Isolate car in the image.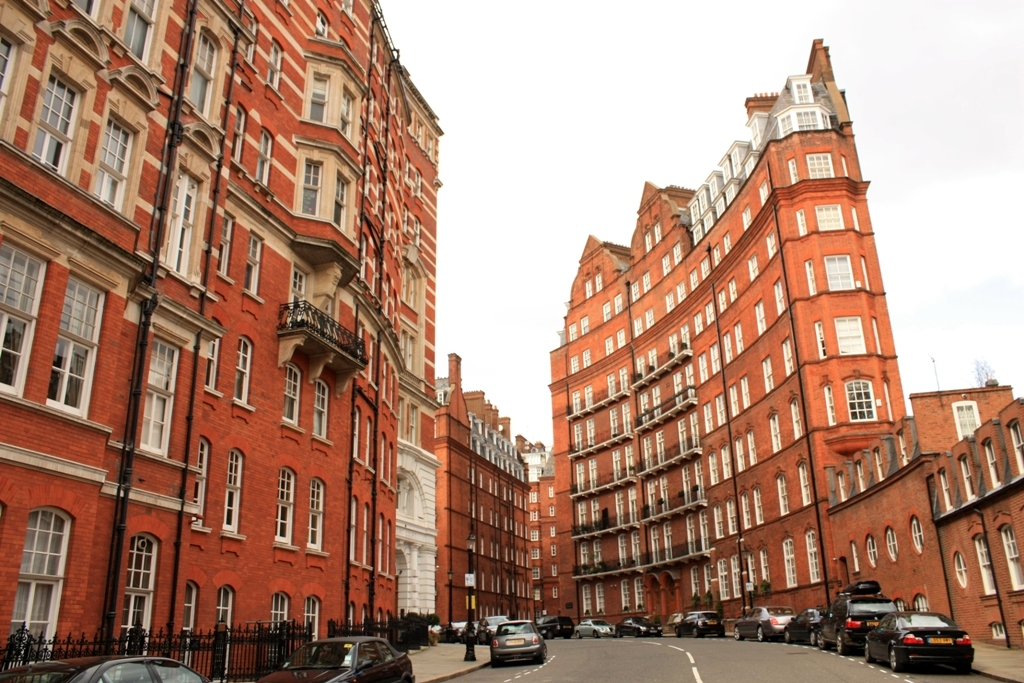
Isolated region: bbox=[575, 620, 614, 639].
